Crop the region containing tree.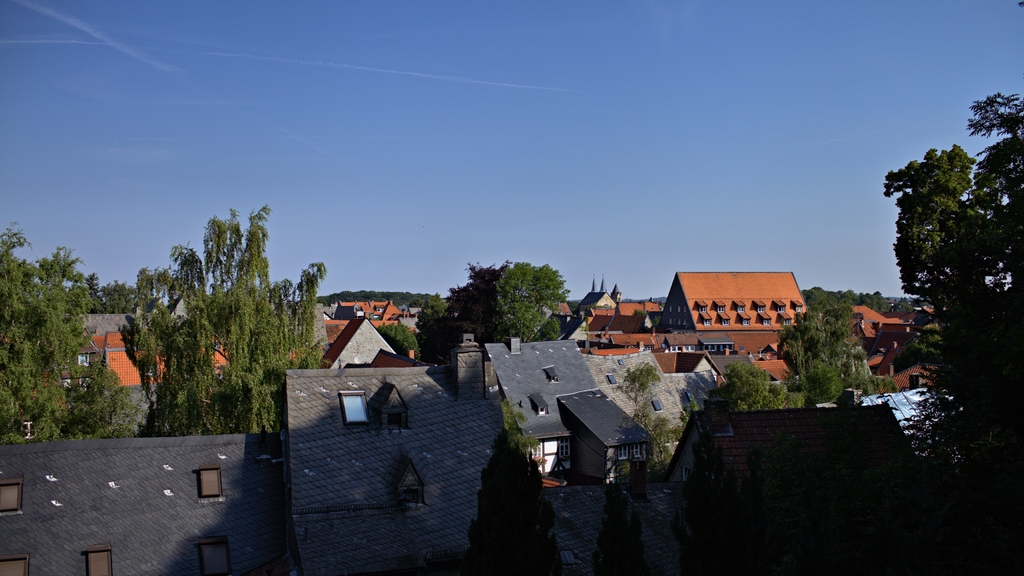
Crop region: (881, 87, 1023, 575).
